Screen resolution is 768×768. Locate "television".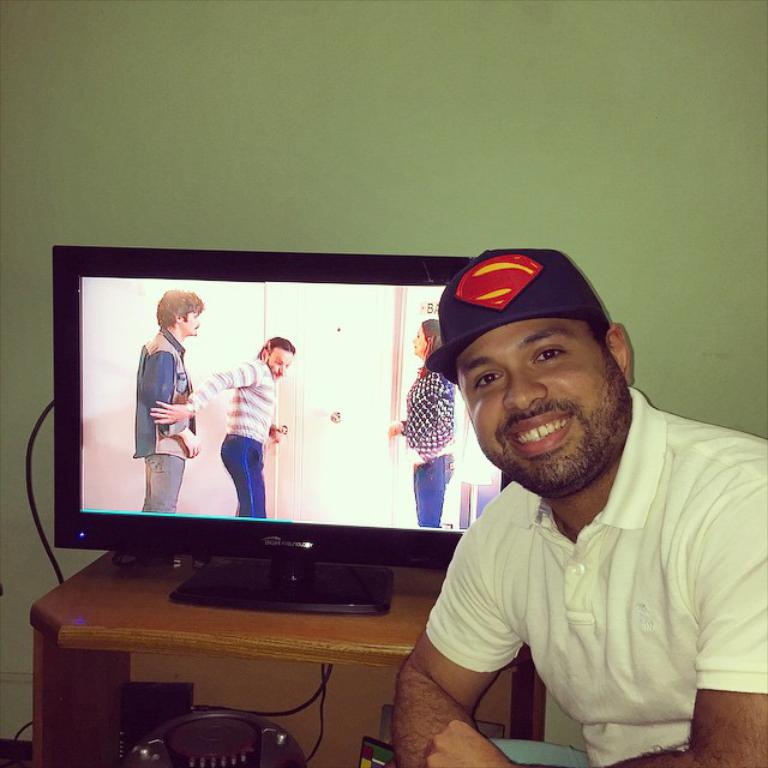
46 241 520 616.
